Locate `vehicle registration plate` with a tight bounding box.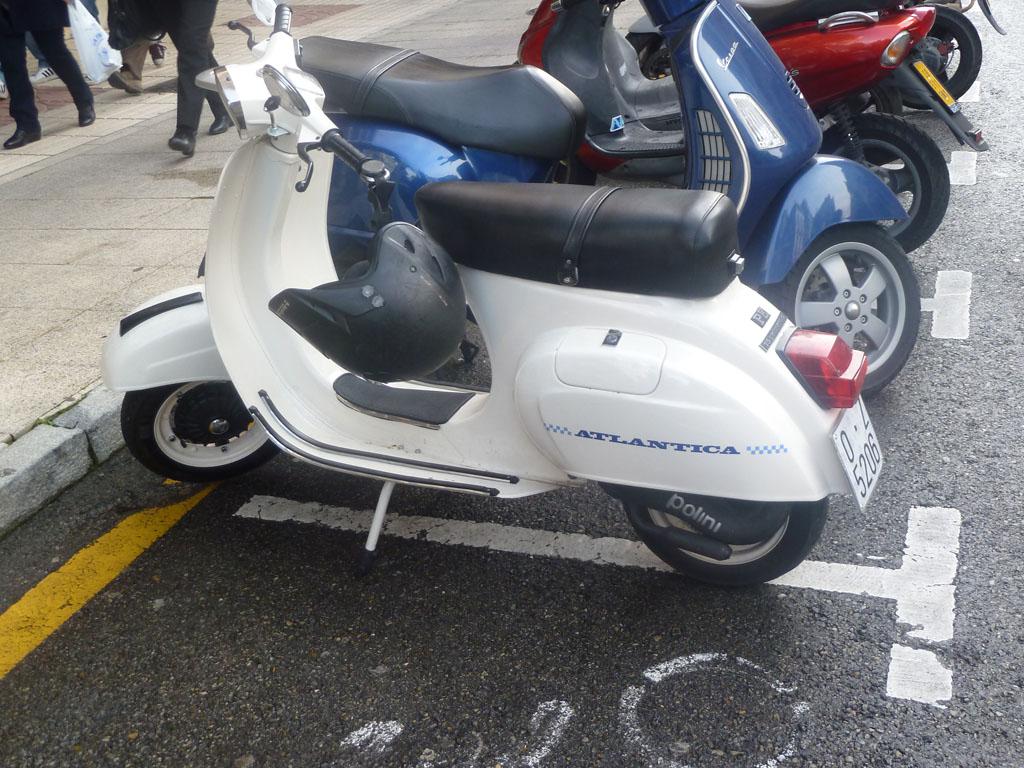
<region>829, 390, 886, 514</region>.
